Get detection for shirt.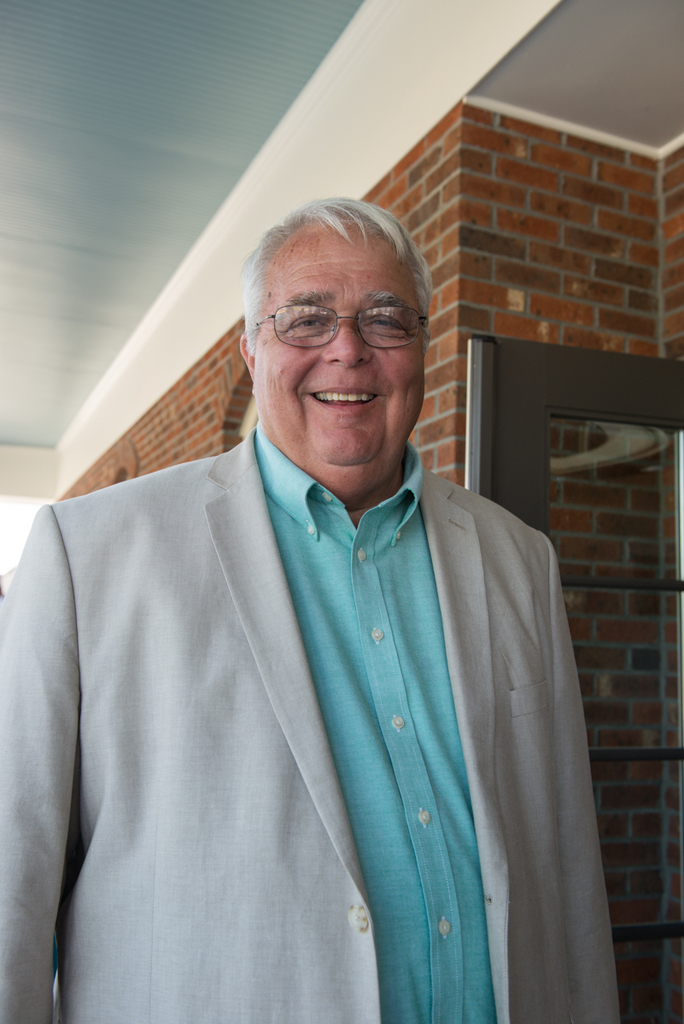
Detection: l=248, t=421, r=503, b=1023.
